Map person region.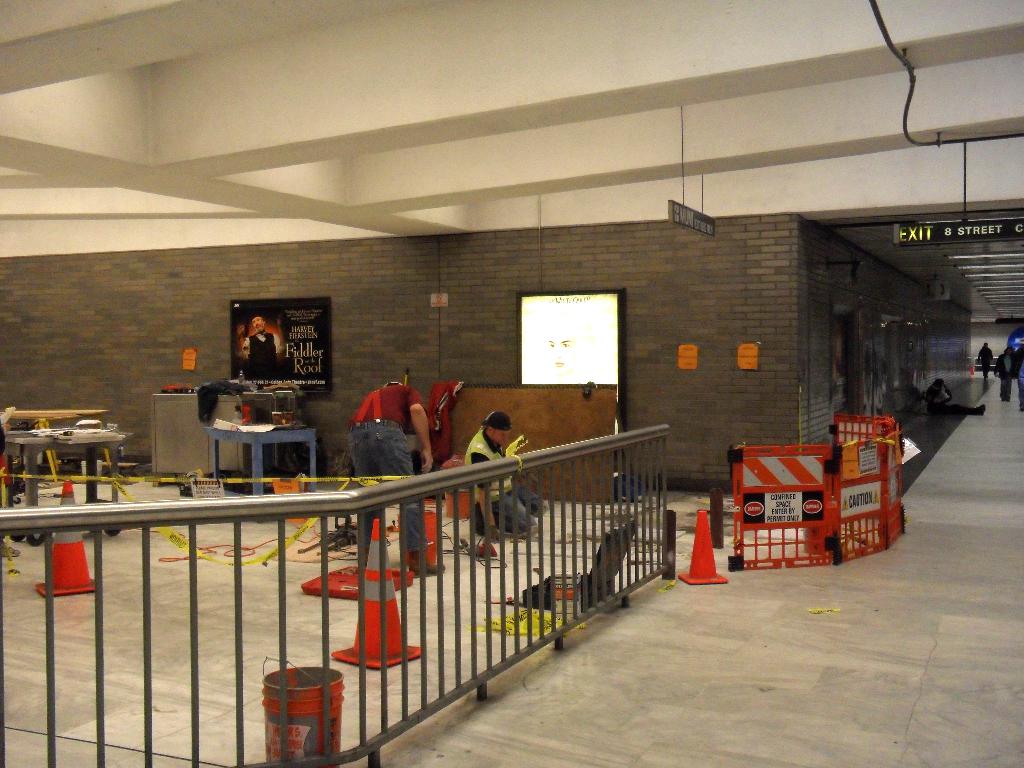
Mapped to rect(346, 364, 436, 561).
